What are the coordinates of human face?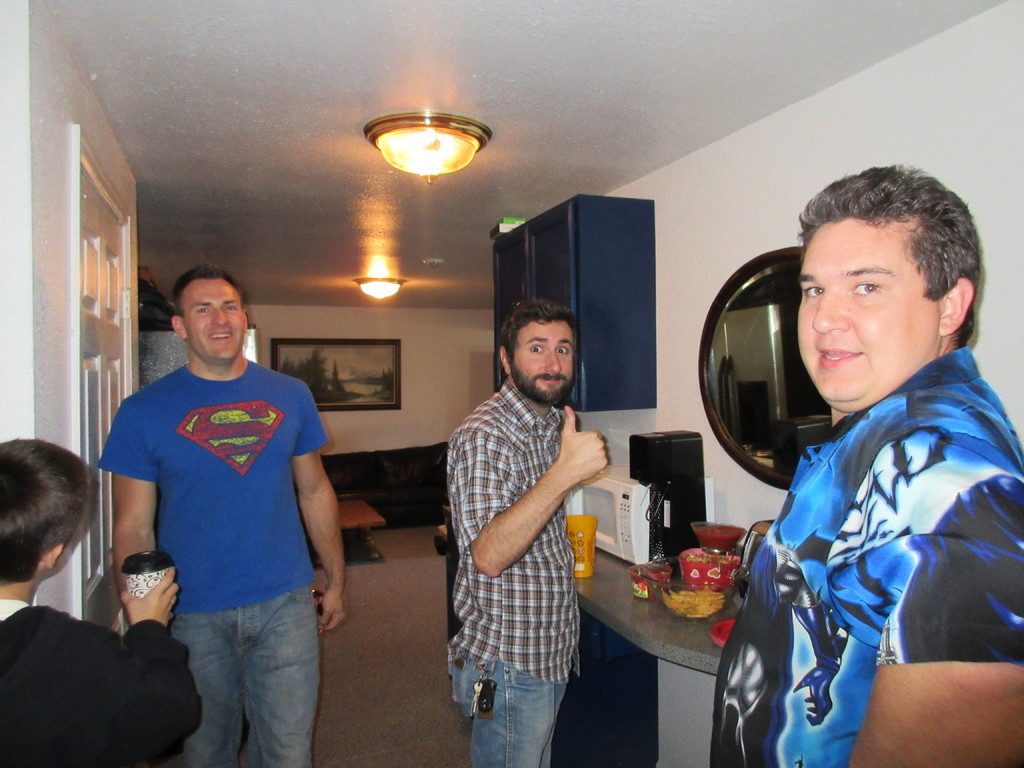
(510, 321, 574, 400).
